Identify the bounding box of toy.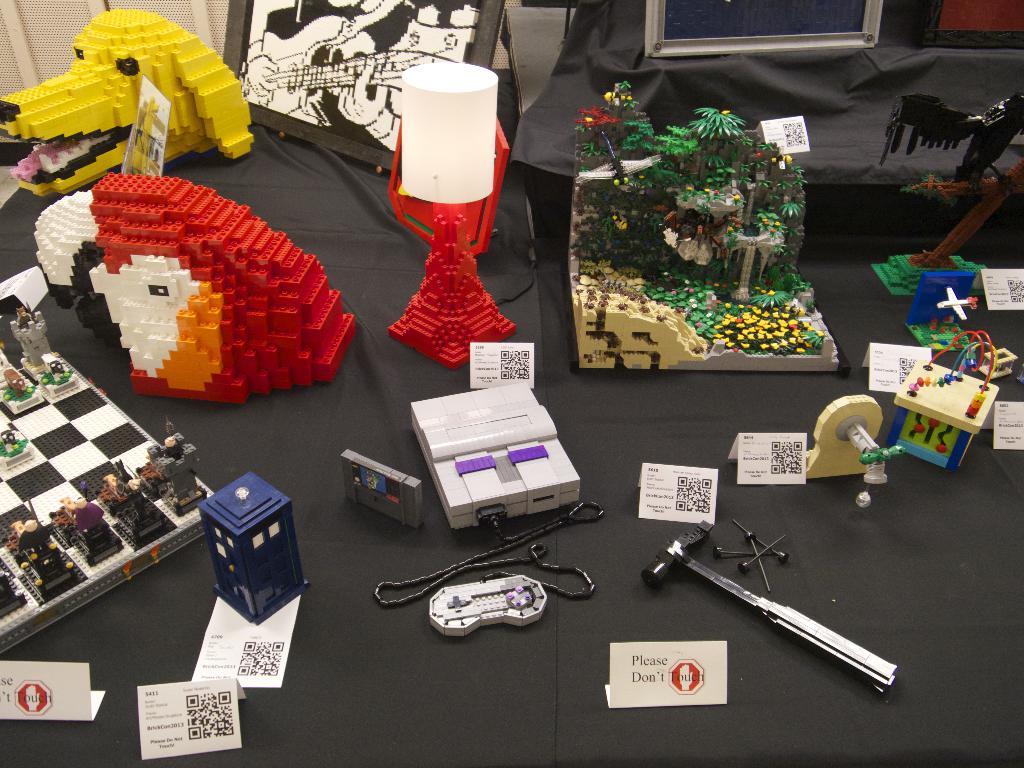
(378,70,513,369).
